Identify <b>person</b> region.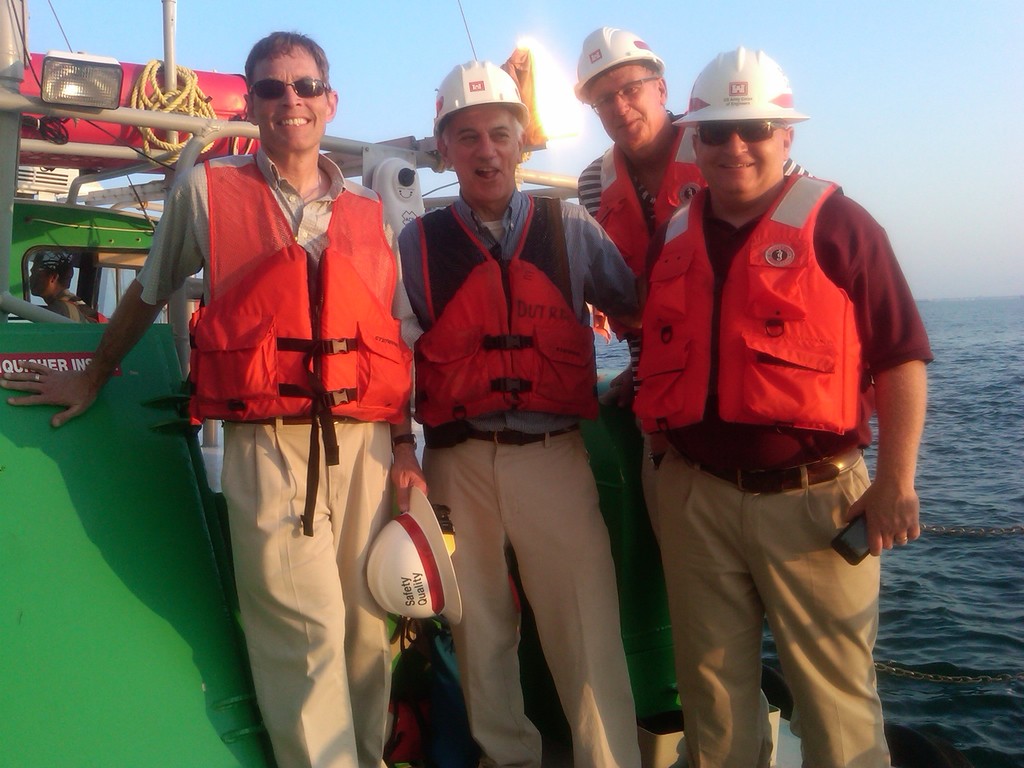
Region: [396,54,643,767].
